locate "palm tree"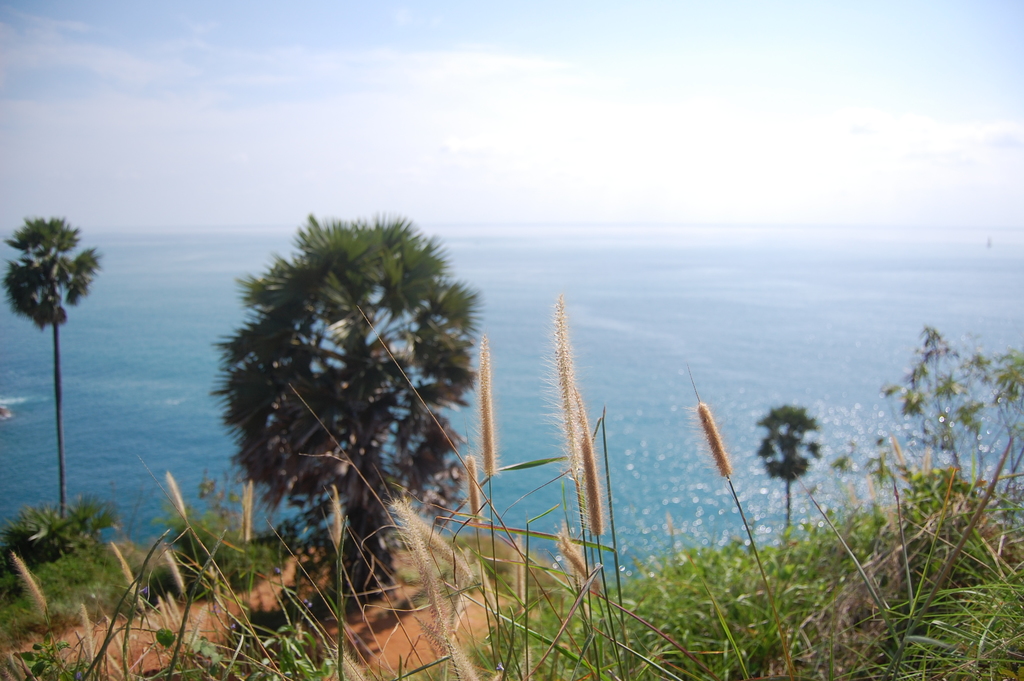
<region>15, 220, 103, 527</region>
